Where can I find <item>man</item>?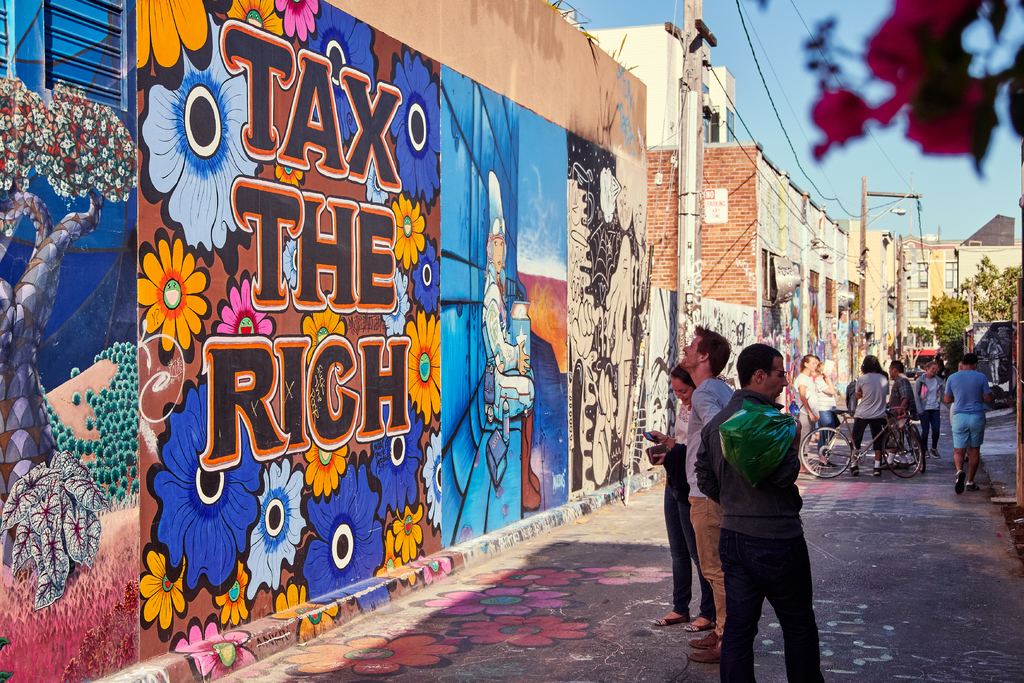
You can find it at 943, 353, 996, 498.
